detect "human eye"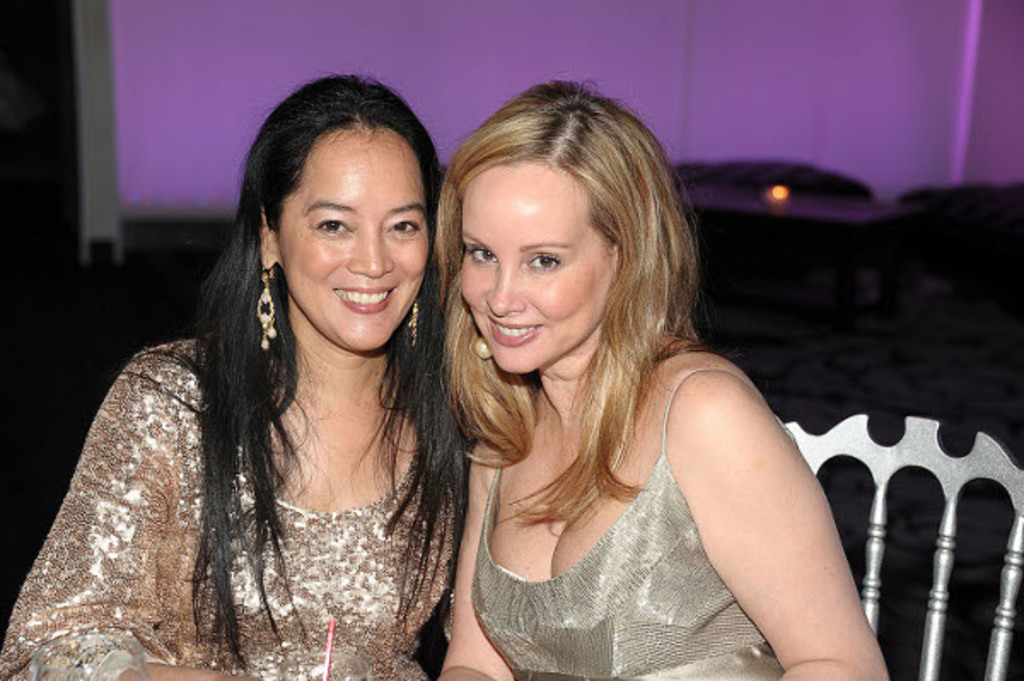
461, 246, 500, 266
